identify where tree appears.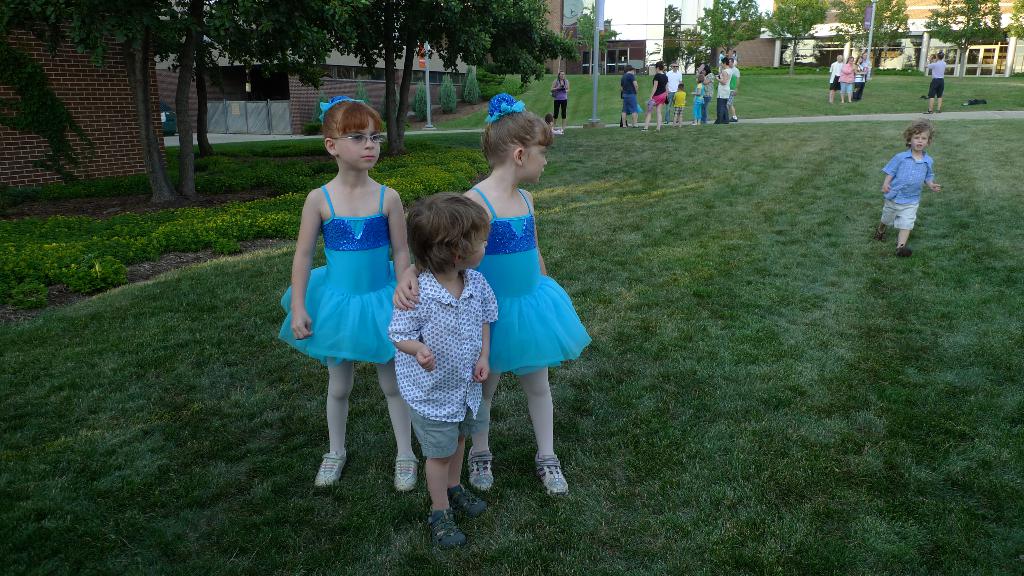
Appears at box=[0, 0, 621, 204].
